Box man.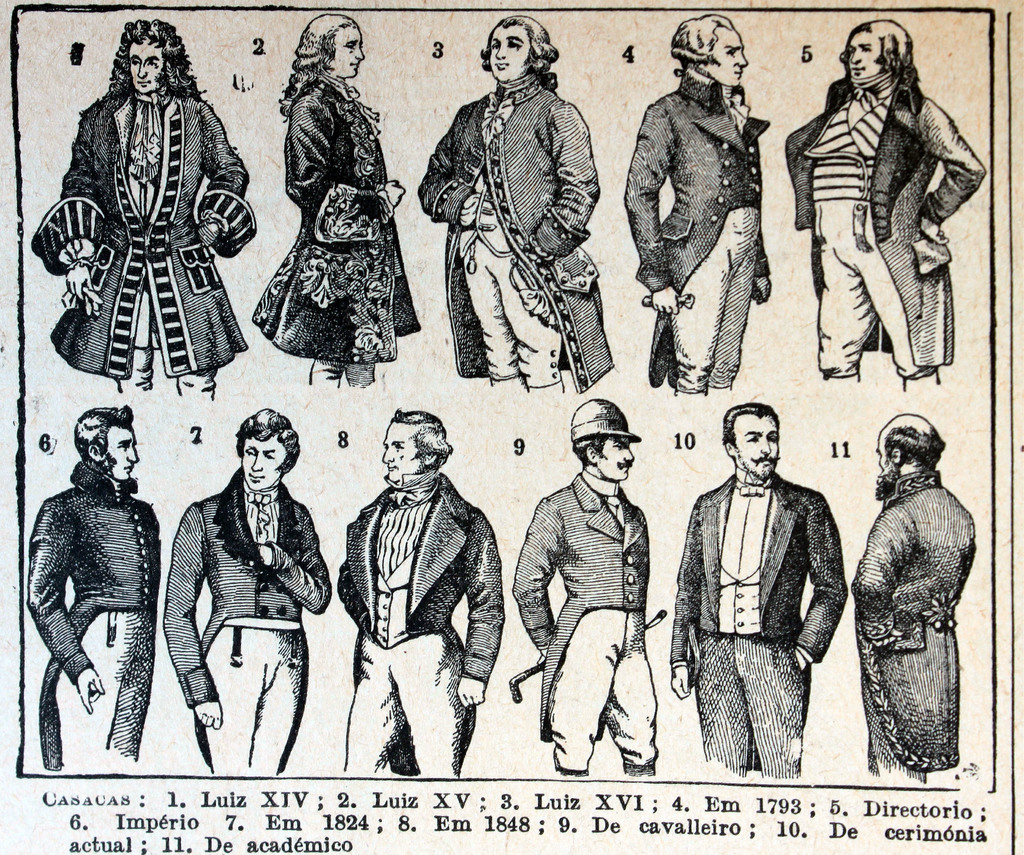
region(337, 409, 502, 785).
